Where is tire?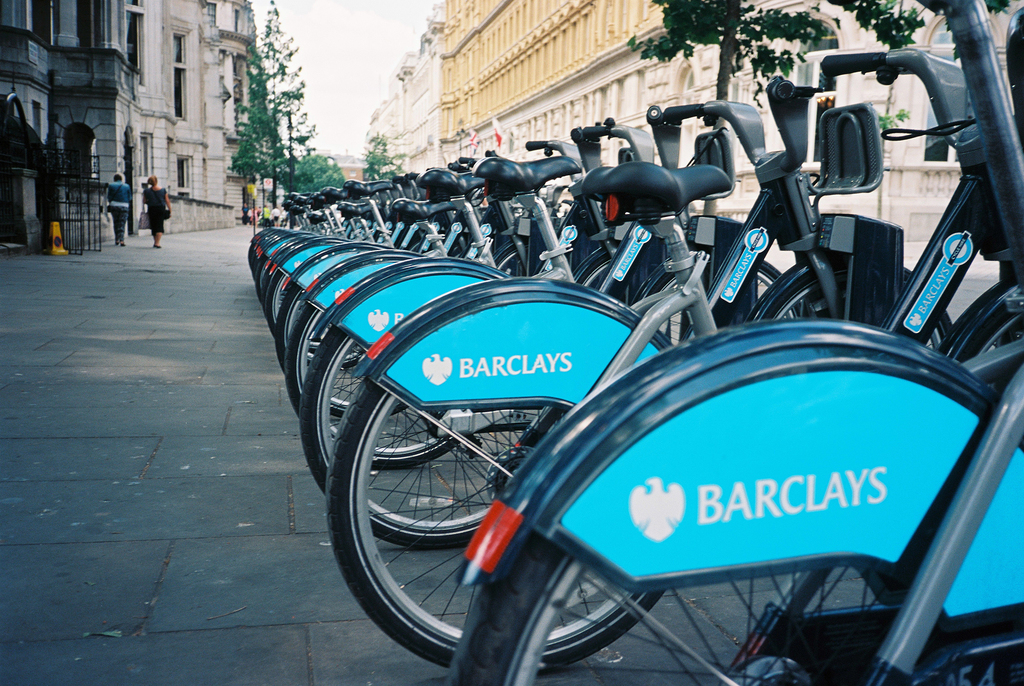
bbox=[456, 532, 1023, 685].
